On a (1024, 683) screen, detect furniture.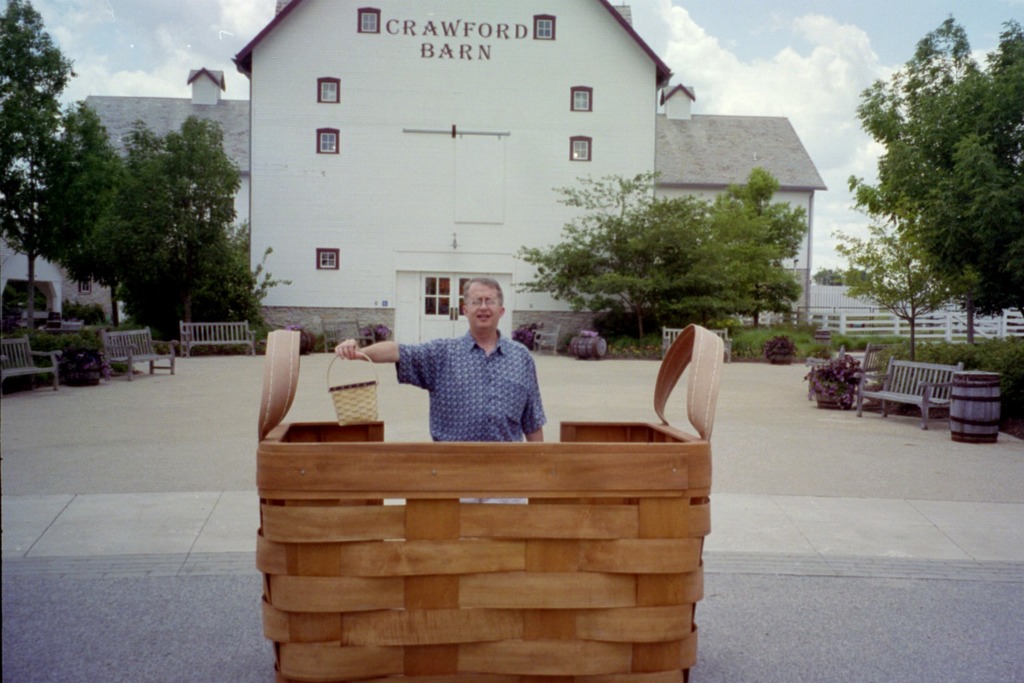
bbox=[0, 336, 63, 393].
